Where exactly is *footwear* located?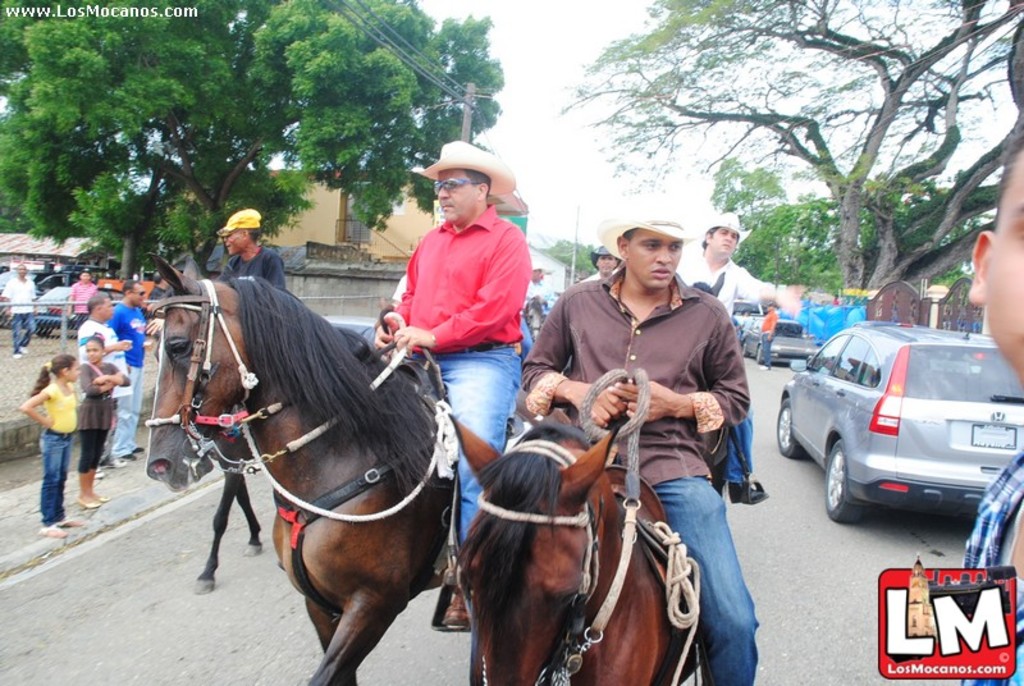
Its bounding box is 111/457/127/465.
